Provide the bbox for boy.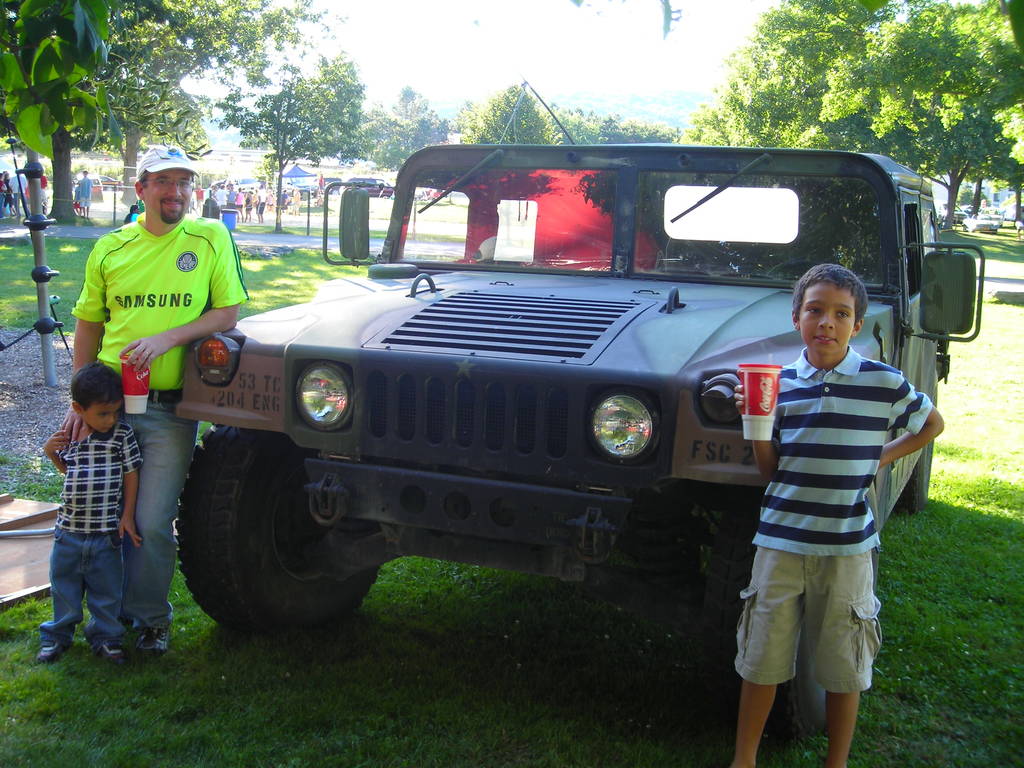
<region>27, 339, 157, 668</region>.
